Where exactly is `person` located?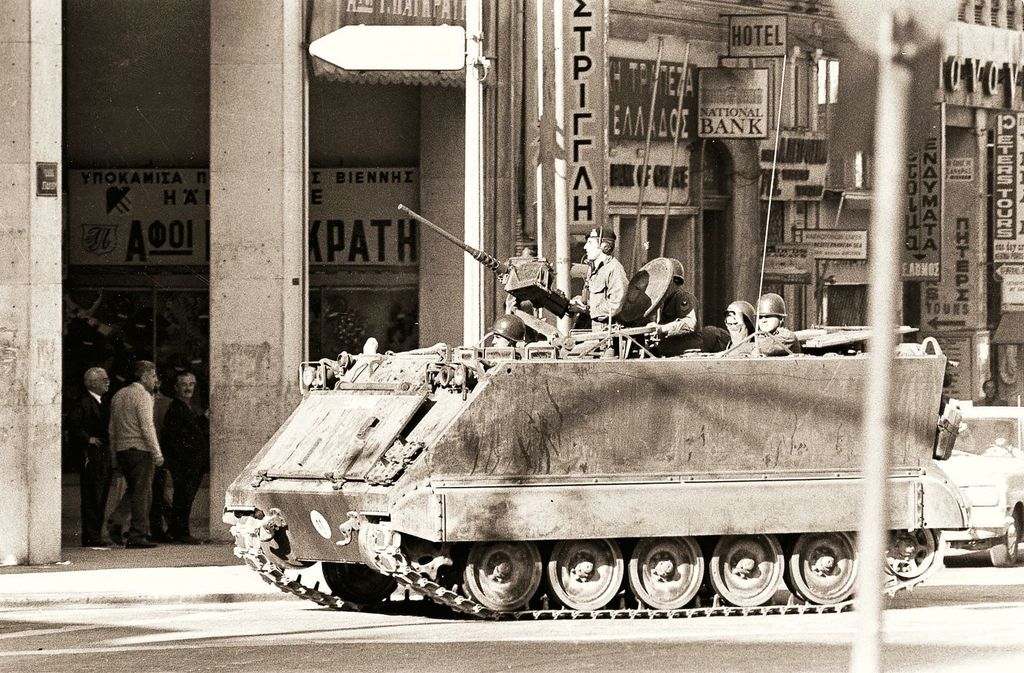
Its bounding box is <box>753,294,803,355</box>.
